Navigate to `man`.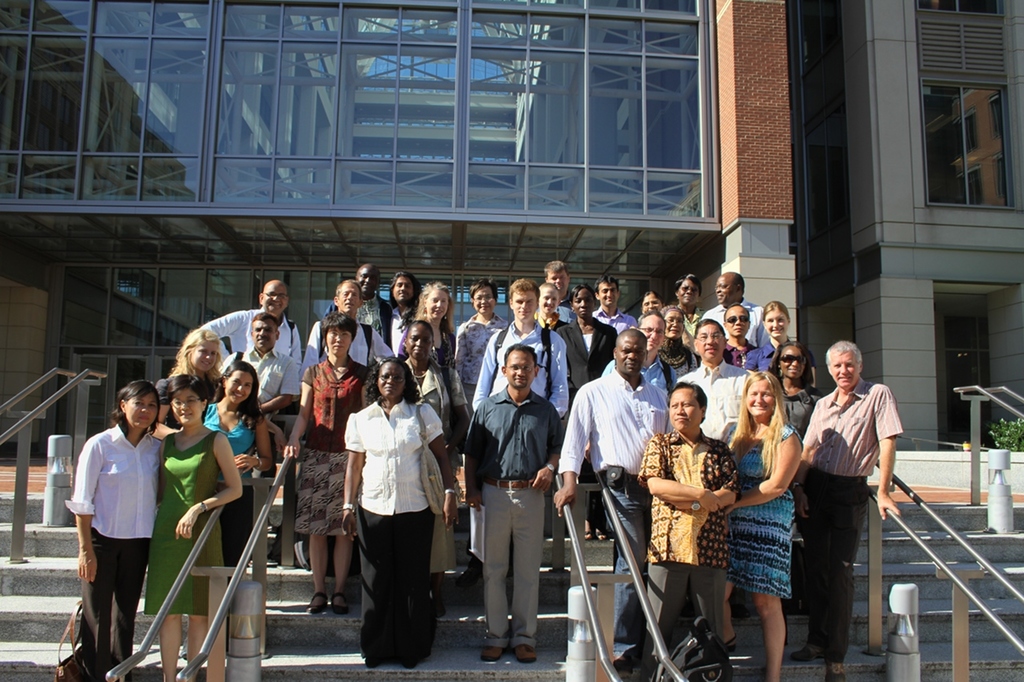
Navigation target: x1=678 y1=309 x2=758 y2=633.
